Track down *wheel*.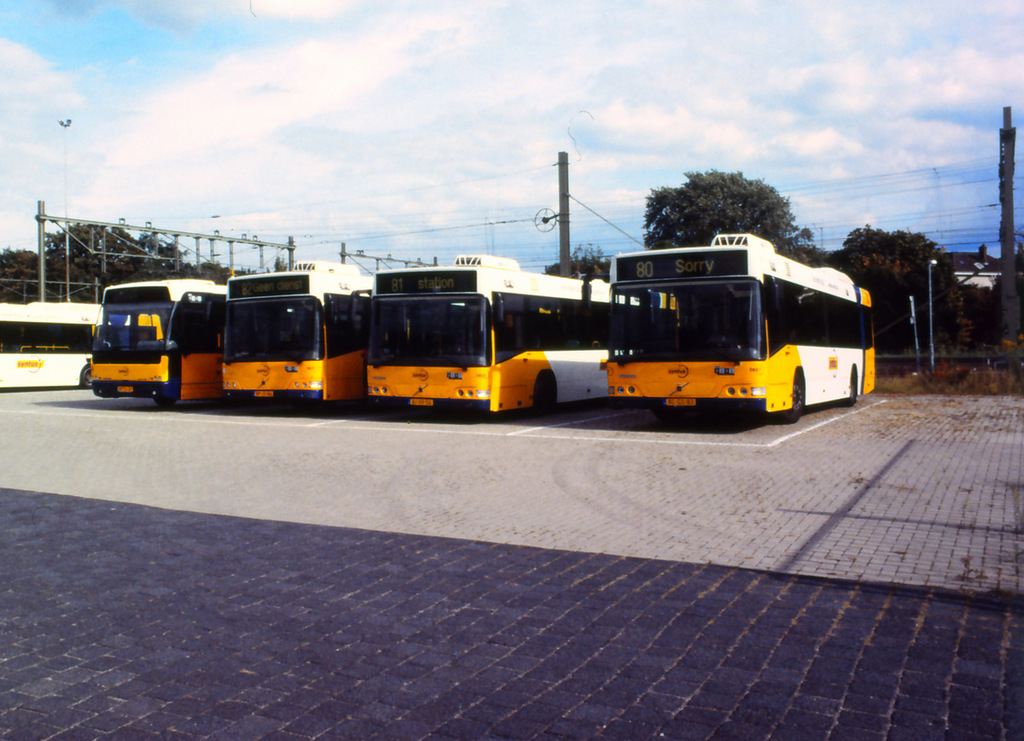
Tracked to <bbox>537, 372, 560, 408</bbox>.
